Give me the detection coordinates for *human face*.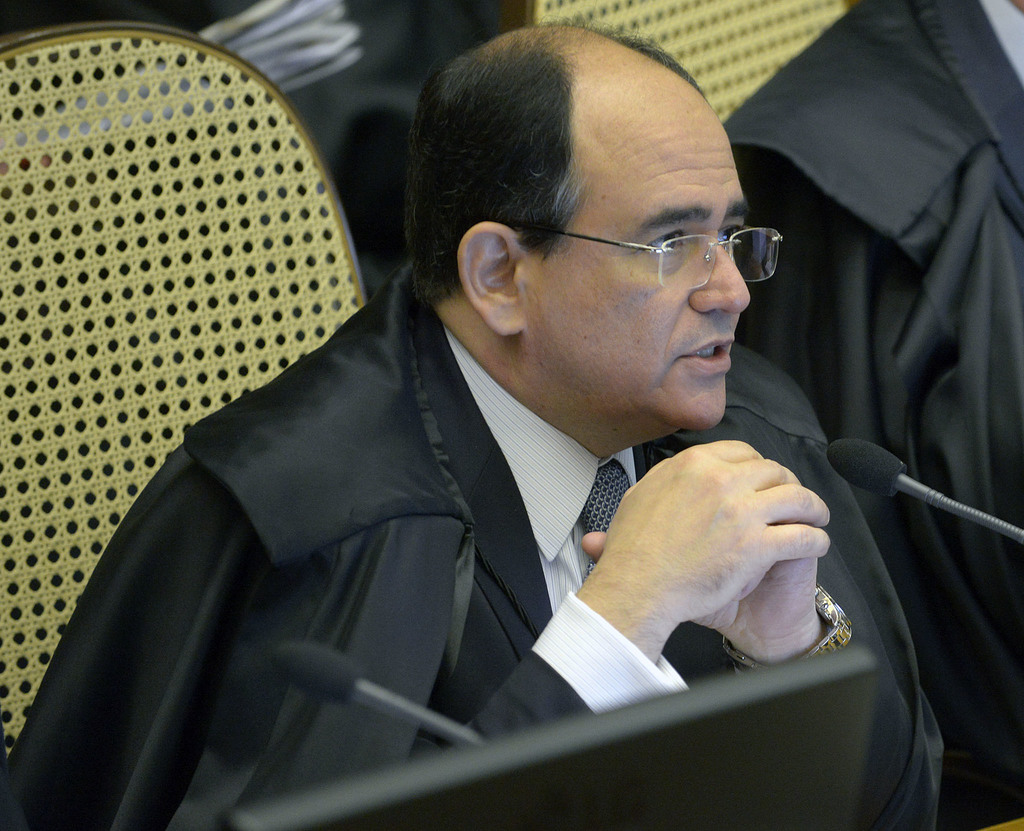
(left=525, top=77, right=761, bottom=439).
